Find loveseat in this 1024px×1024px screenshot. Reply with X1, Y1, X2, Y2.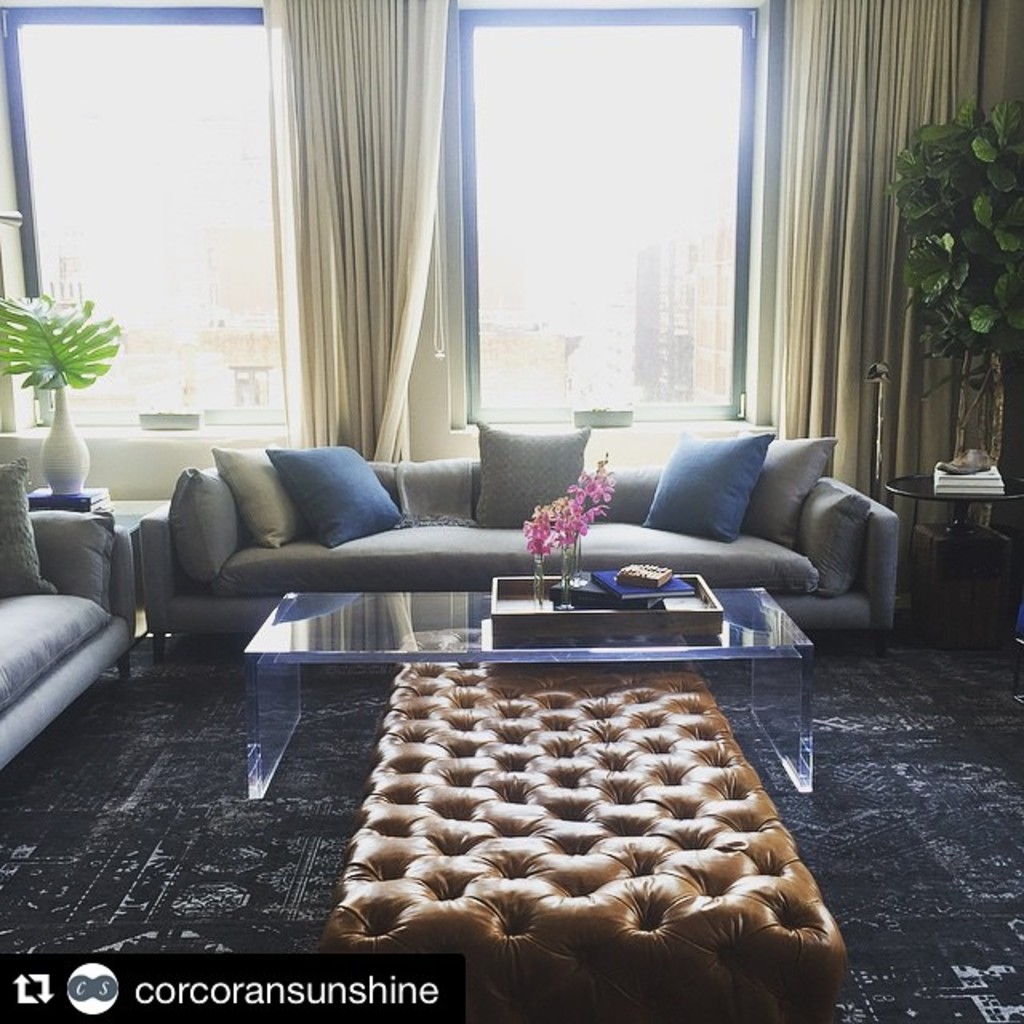
144, 451, 781, 648.
